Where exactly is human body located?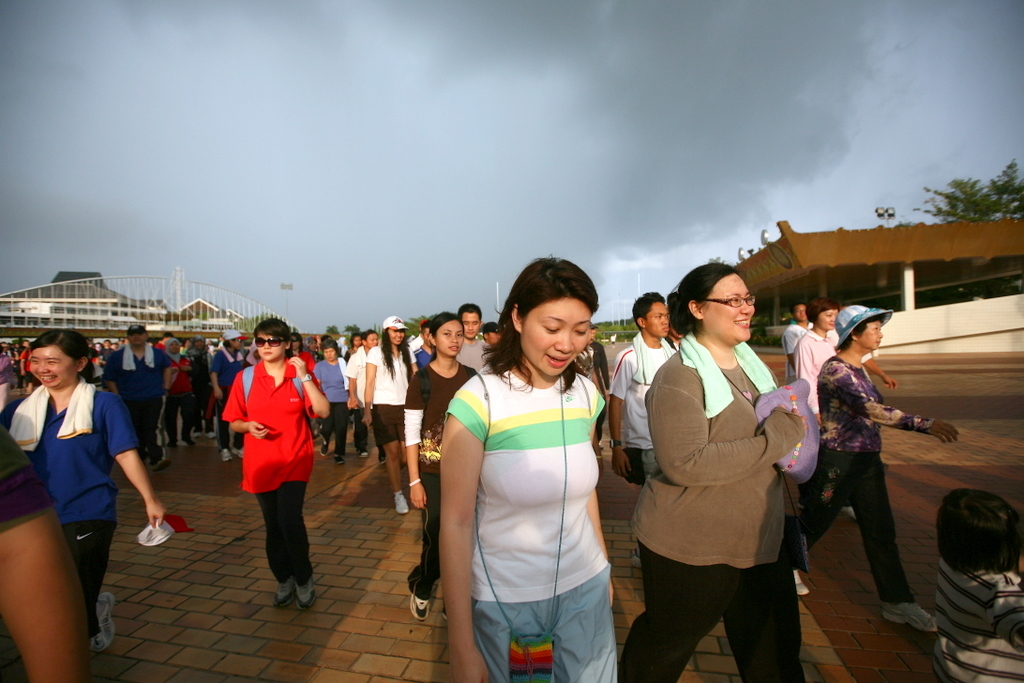
Its bounding box is left=357, top=310, right=420, bottom=518.
